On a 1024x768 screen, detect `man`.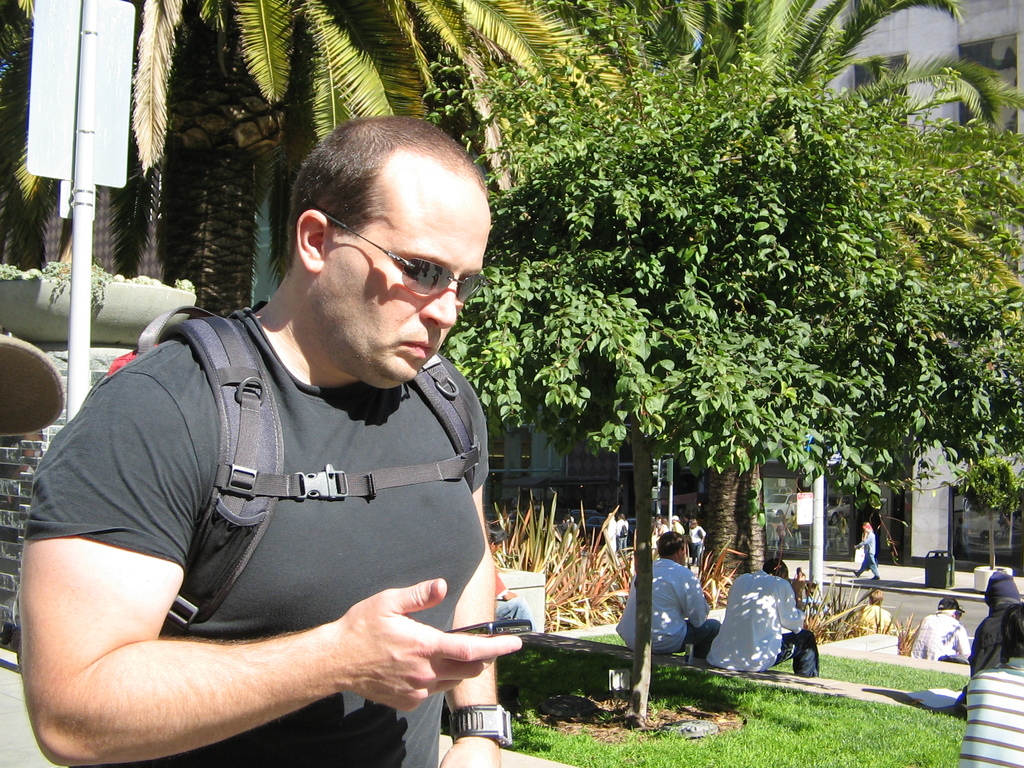
bbox(706, 557, 820, 679).
